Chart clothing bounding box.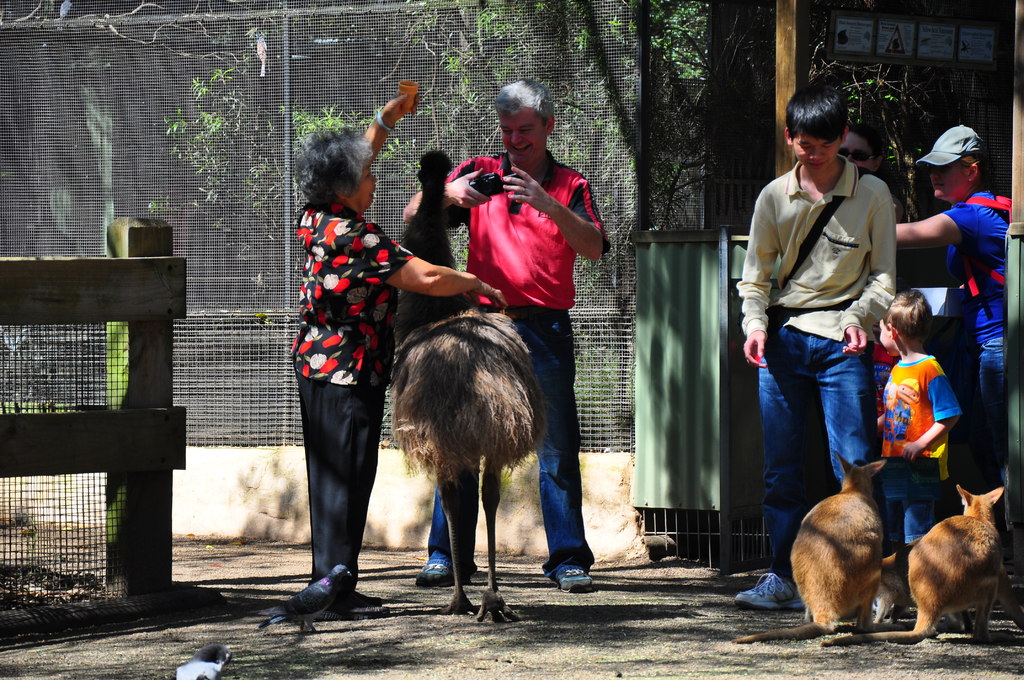
Charted: box(423, 149, 607, 581).
